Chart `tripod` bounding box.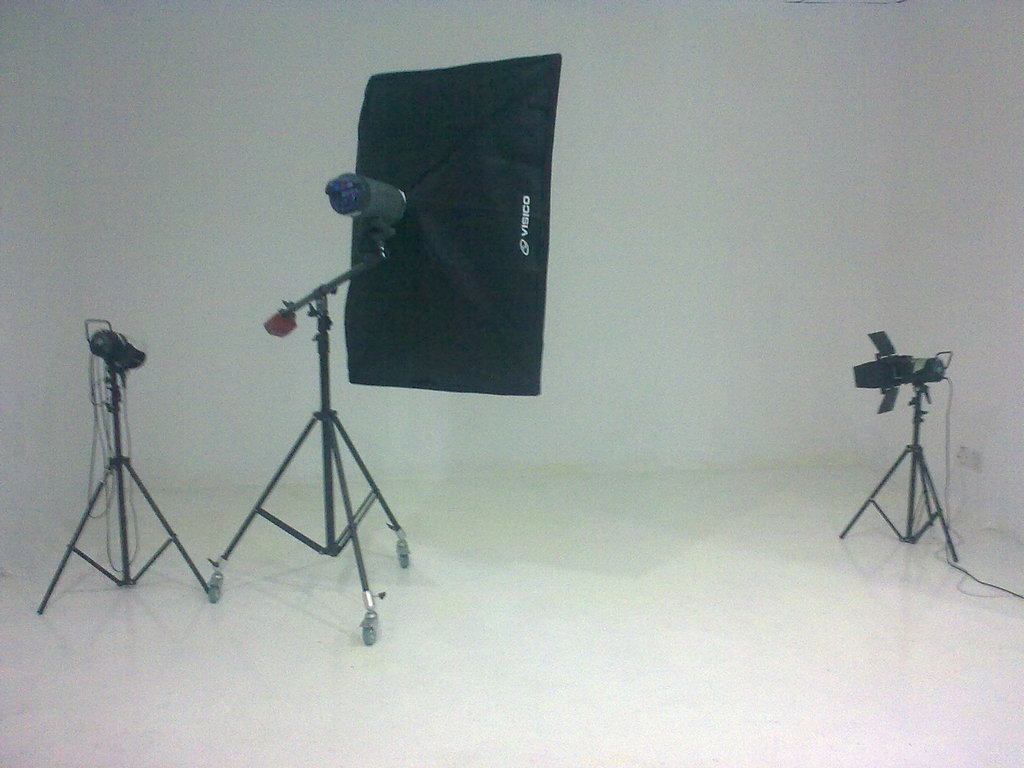
Charted: 39 367 209 614.
